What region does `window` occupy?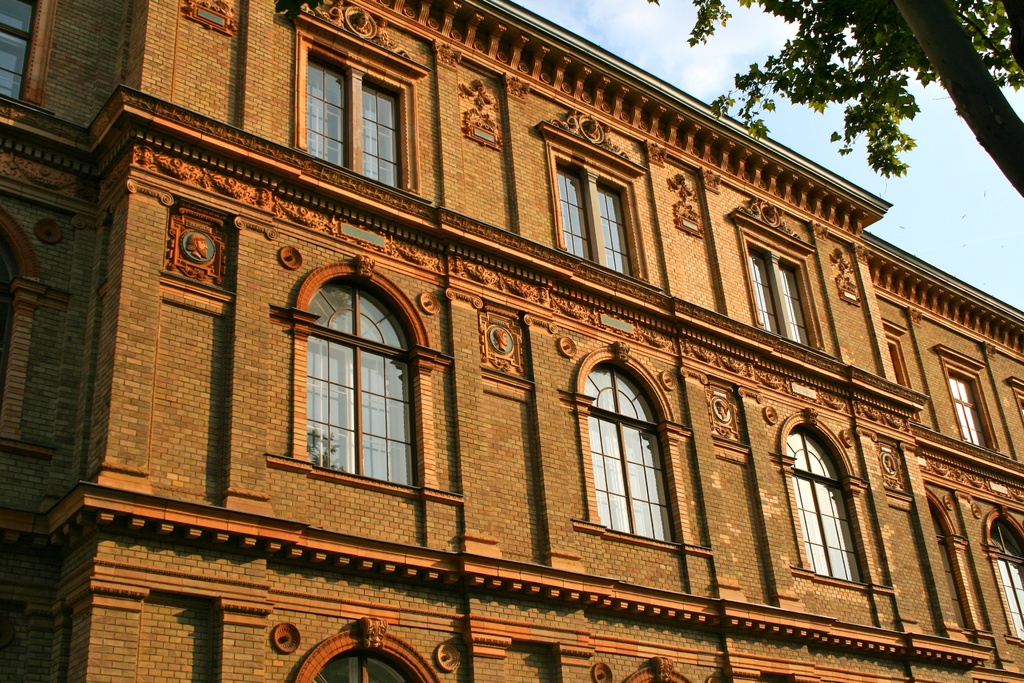
l=294, t=0, r=436, b=204.
